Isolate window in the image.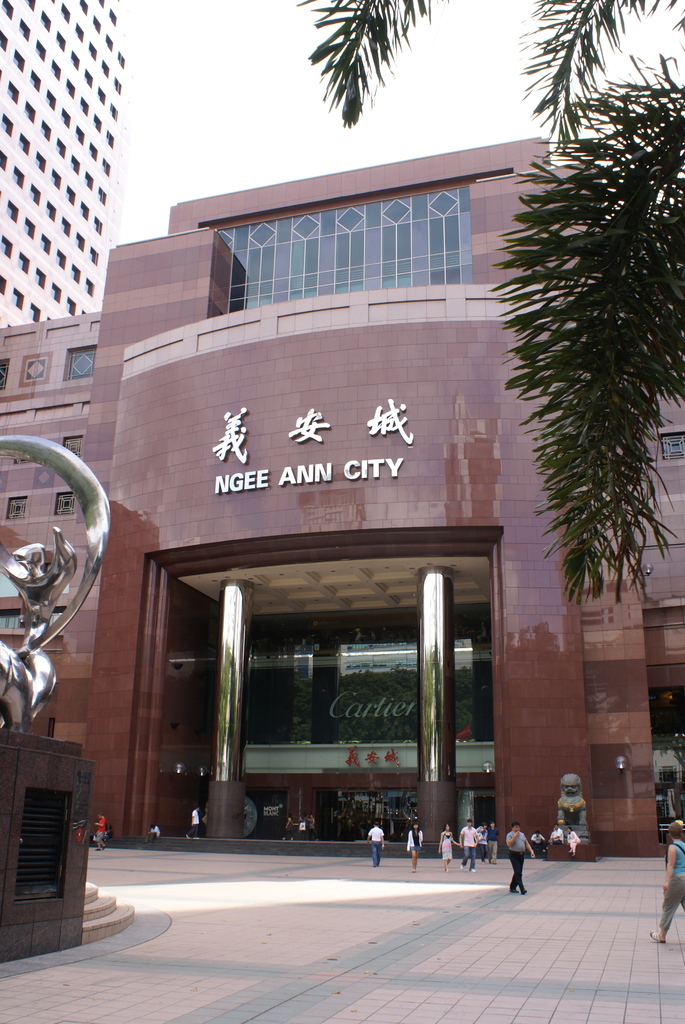
Isolated region: x1=43 y1=87 x2=59 y2=113.
